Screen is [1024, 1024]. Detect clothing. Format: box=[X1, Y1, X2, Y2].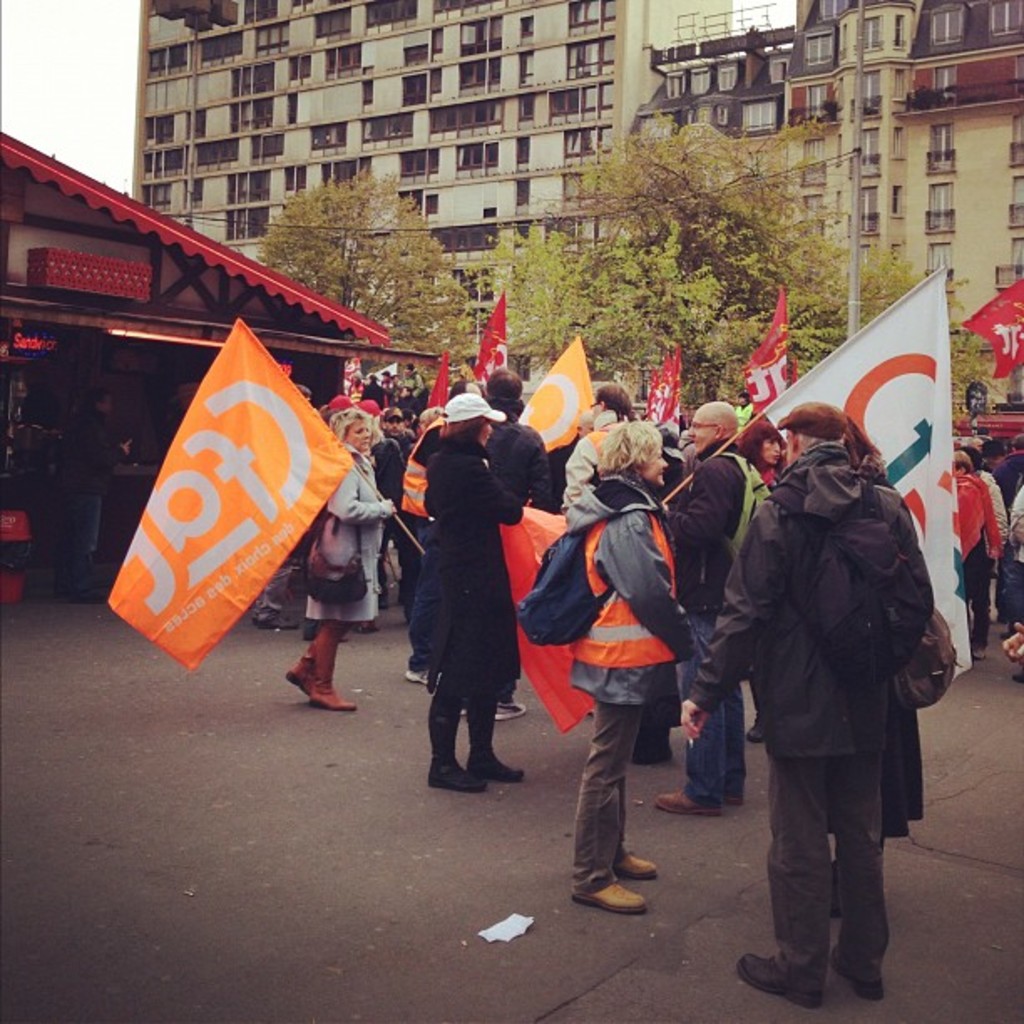
box=[1004, 474, 1022, 624].
